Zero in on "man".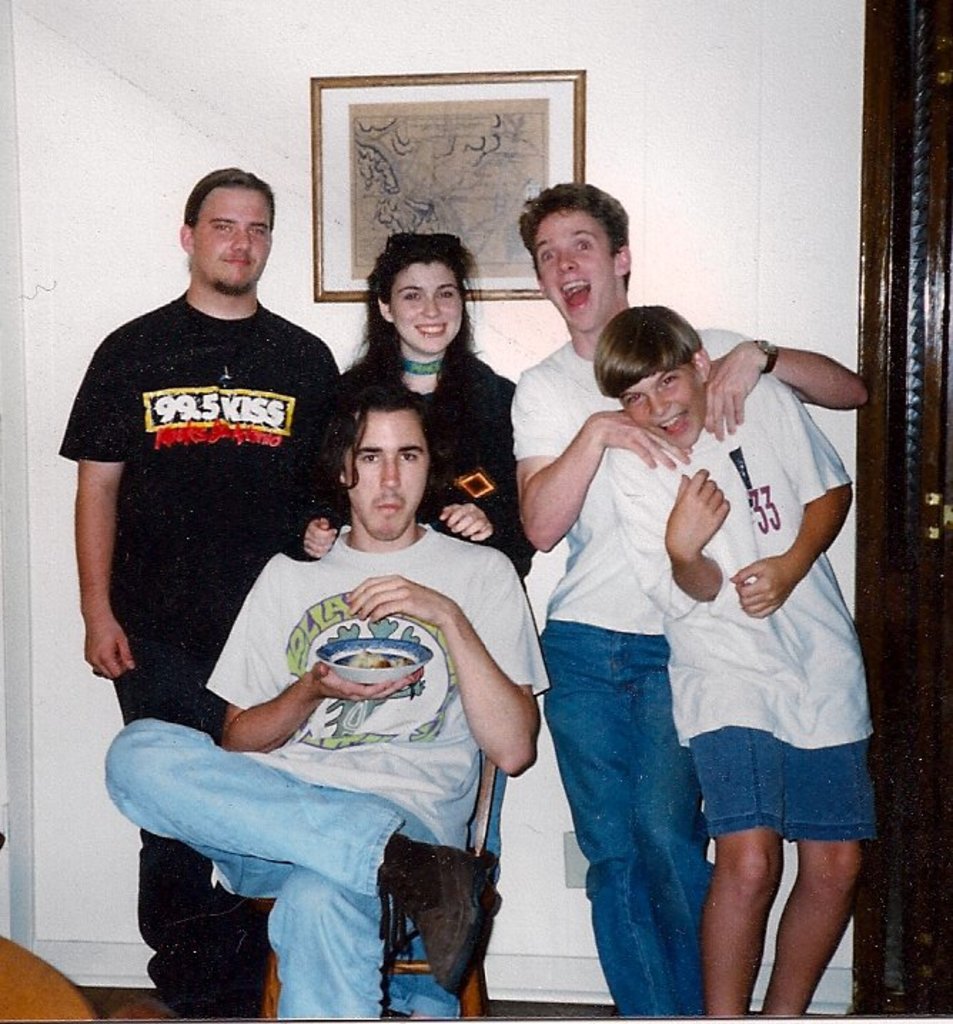
Zeroed in: locate(502, 180, 877, 1023).
